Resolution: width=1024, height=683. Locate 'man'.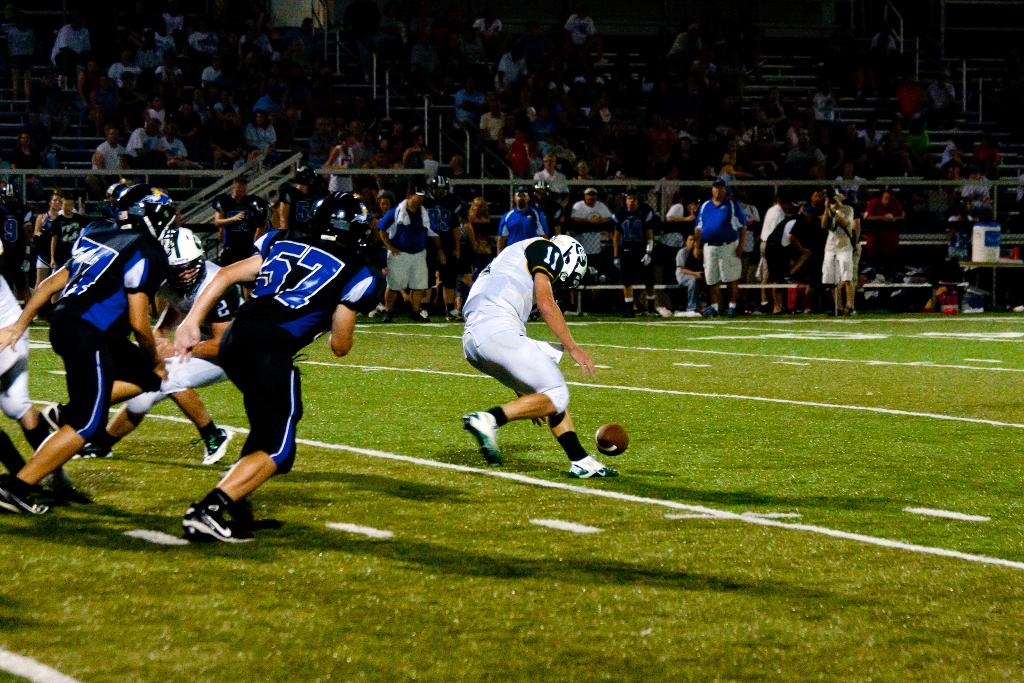
left=572, top=158, right=592, bottom=178.
